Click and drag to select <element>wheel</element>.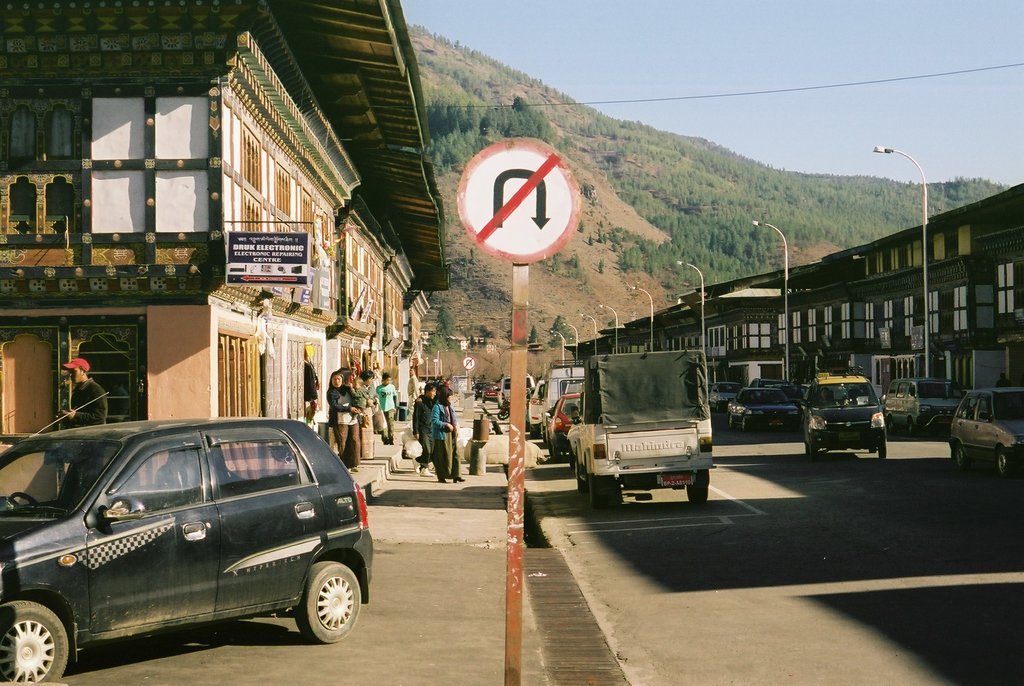
Selection: select_region(888, 416, 897, 441).
